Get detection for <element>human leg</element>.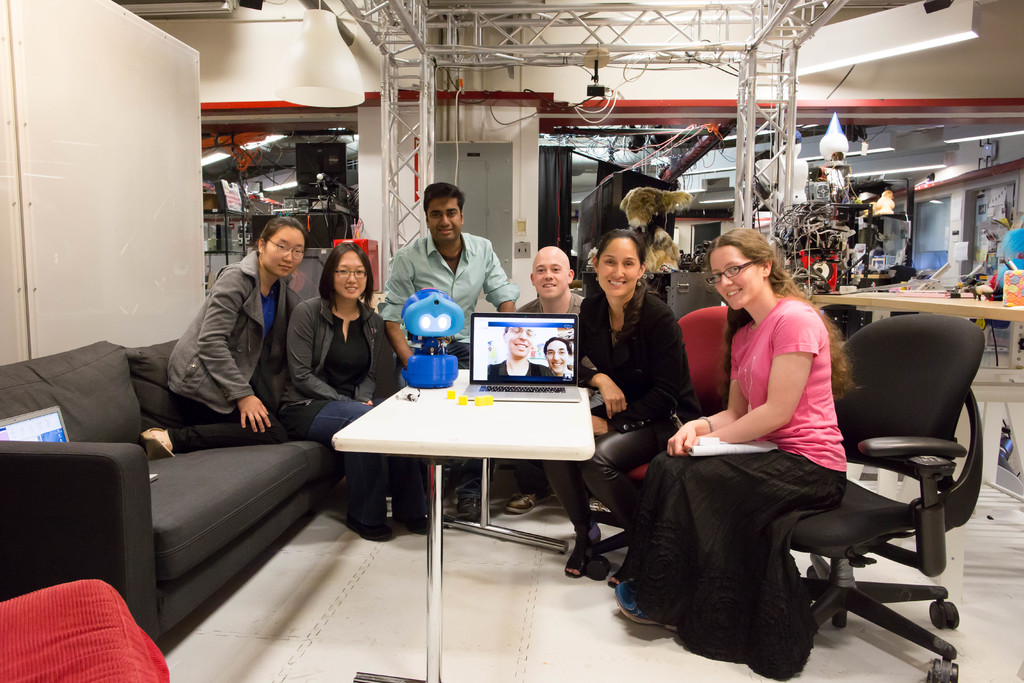
Detection: <box>605,450,870,629</box>.
